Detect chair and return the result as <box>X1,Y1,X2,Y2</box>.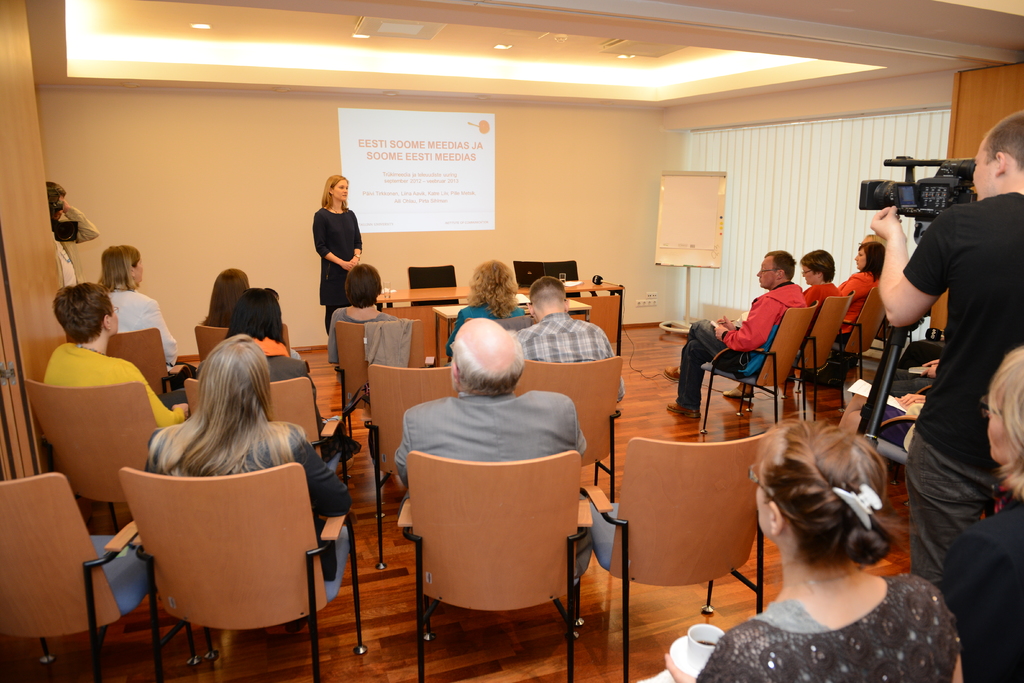
<box>831,284,888,411</box>.
